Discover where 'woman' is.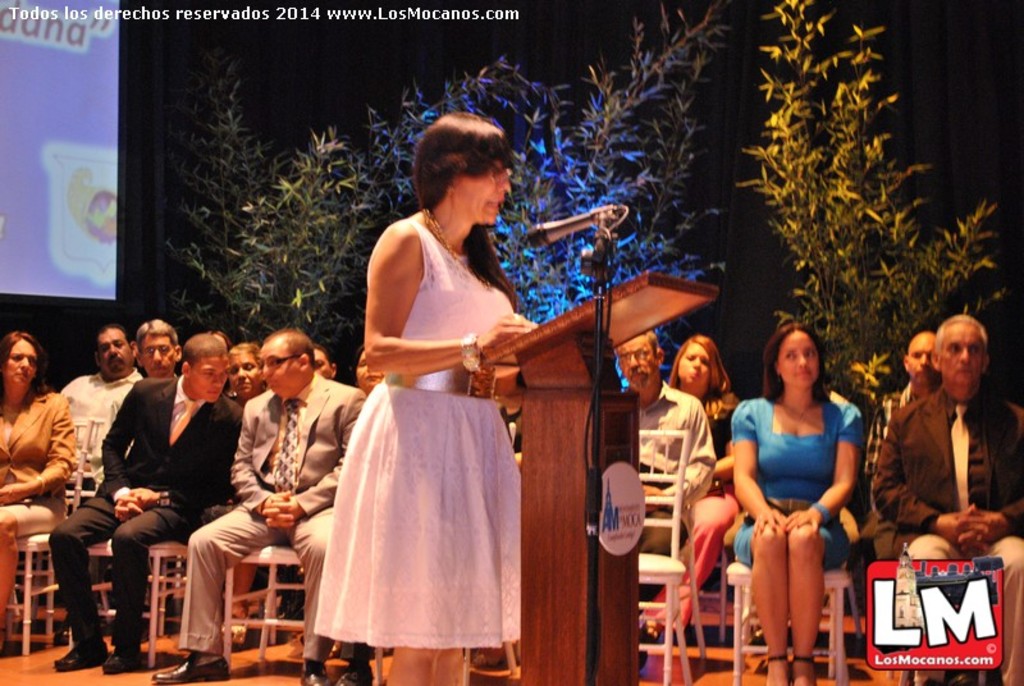
Discovered at 640/333/735/635.
